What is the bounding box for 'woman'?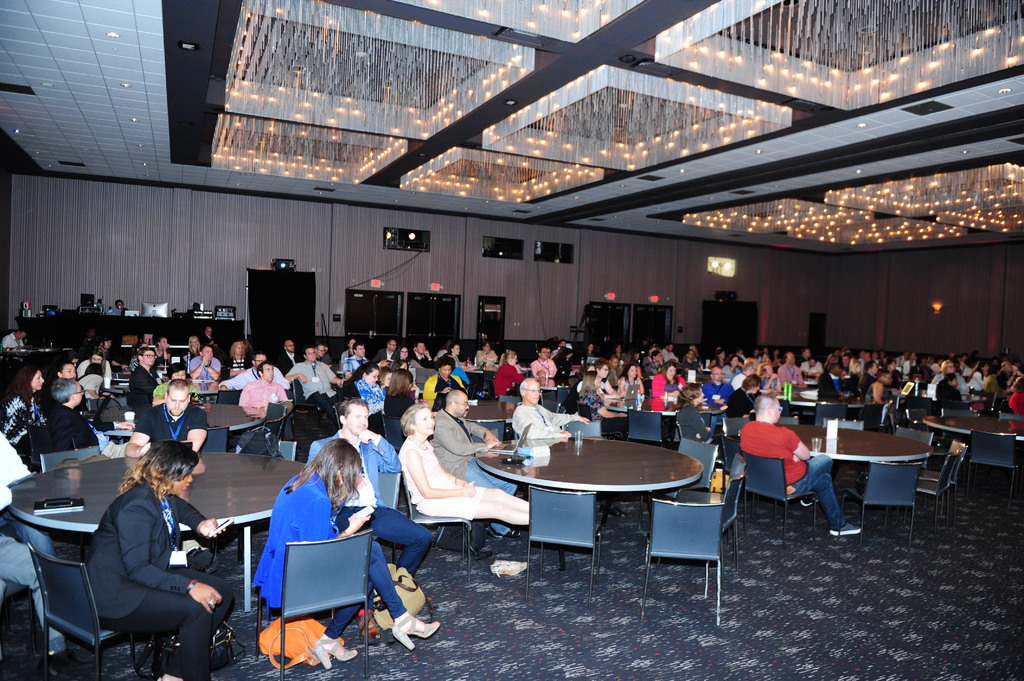
[left=616, top=369, right=646, bottom=397].
